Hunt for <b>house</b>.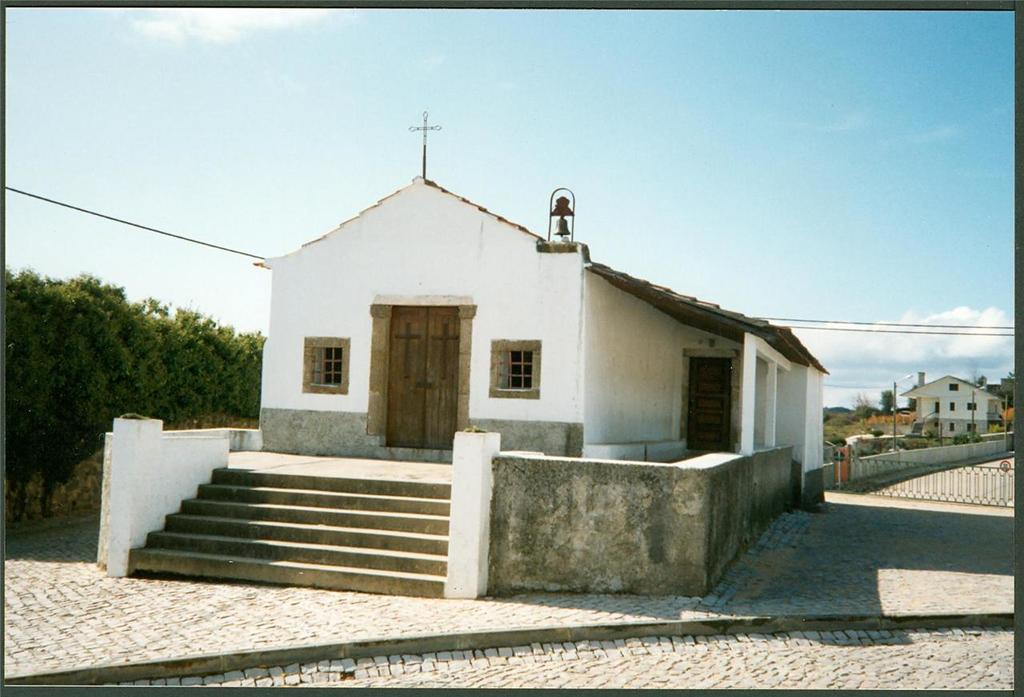
Hunted down at 893, 372, 994, 443.
